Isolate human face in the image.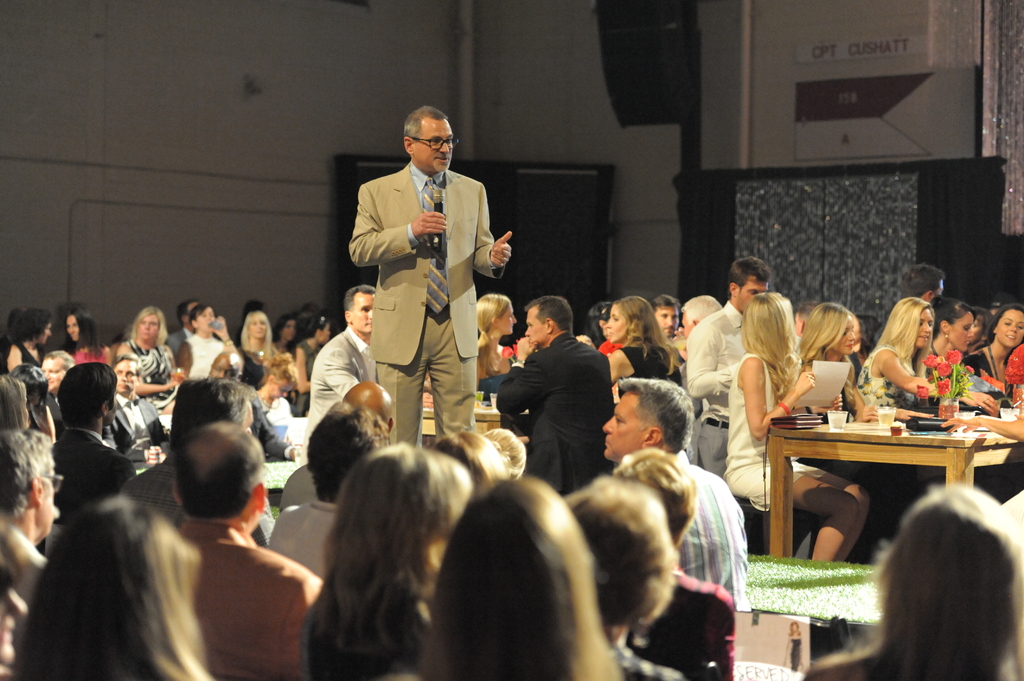
Isolated region: l=131, t=312, r=161, b=340.
